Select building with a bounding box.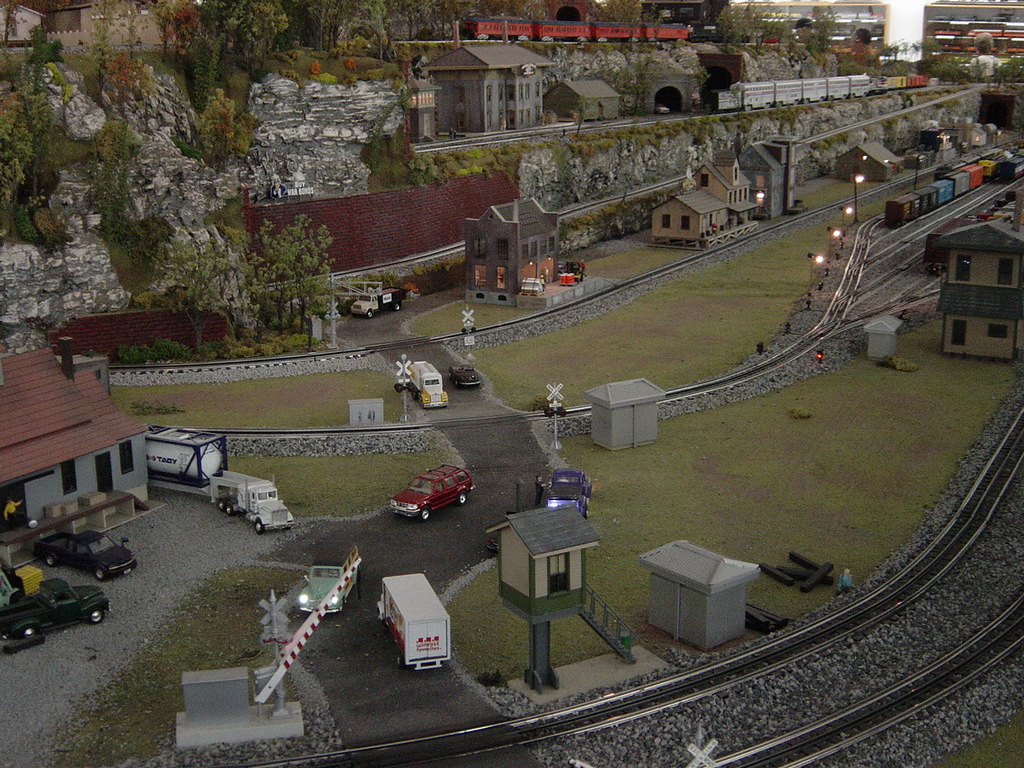
rect(728, 0, 888, 57).
